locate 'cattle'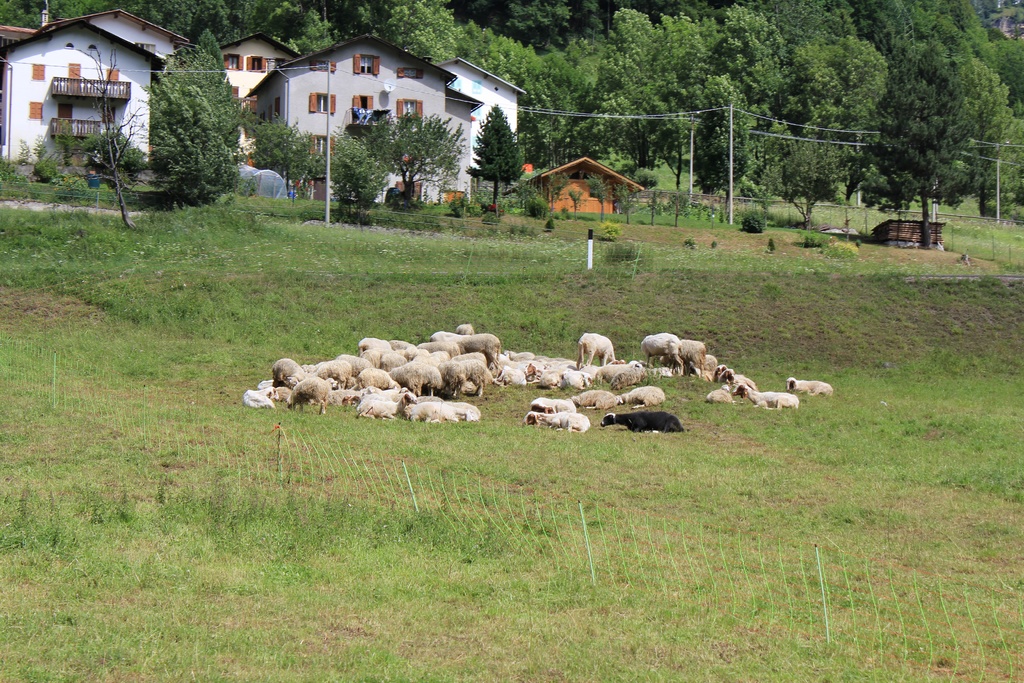
{"x1": 717, "y1": 368, "x2": 761, "y2": 398}
